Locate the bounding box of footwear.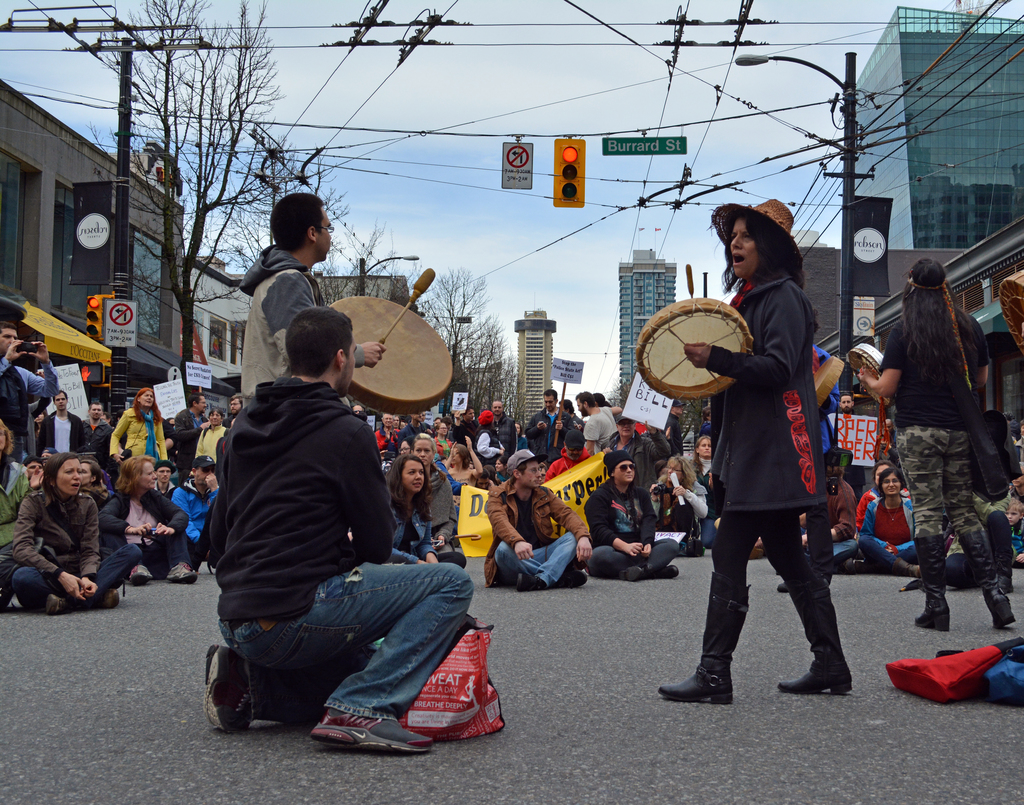
Bounding box: 204 644 252 738.
